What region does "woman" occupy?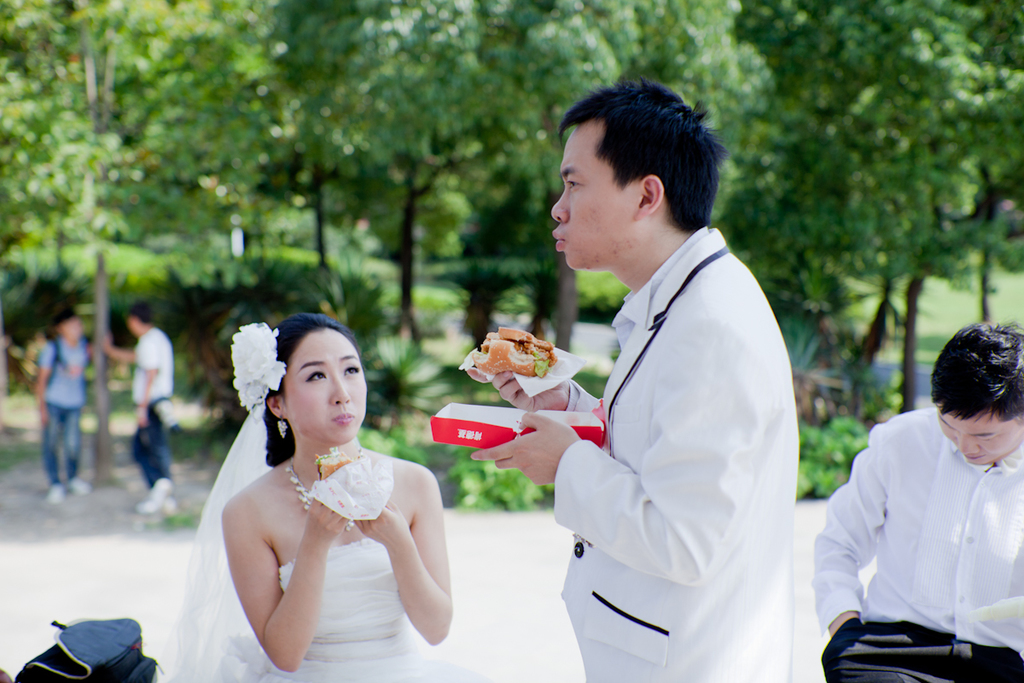
x1=164 y1=308 x2=470 y2=679.
